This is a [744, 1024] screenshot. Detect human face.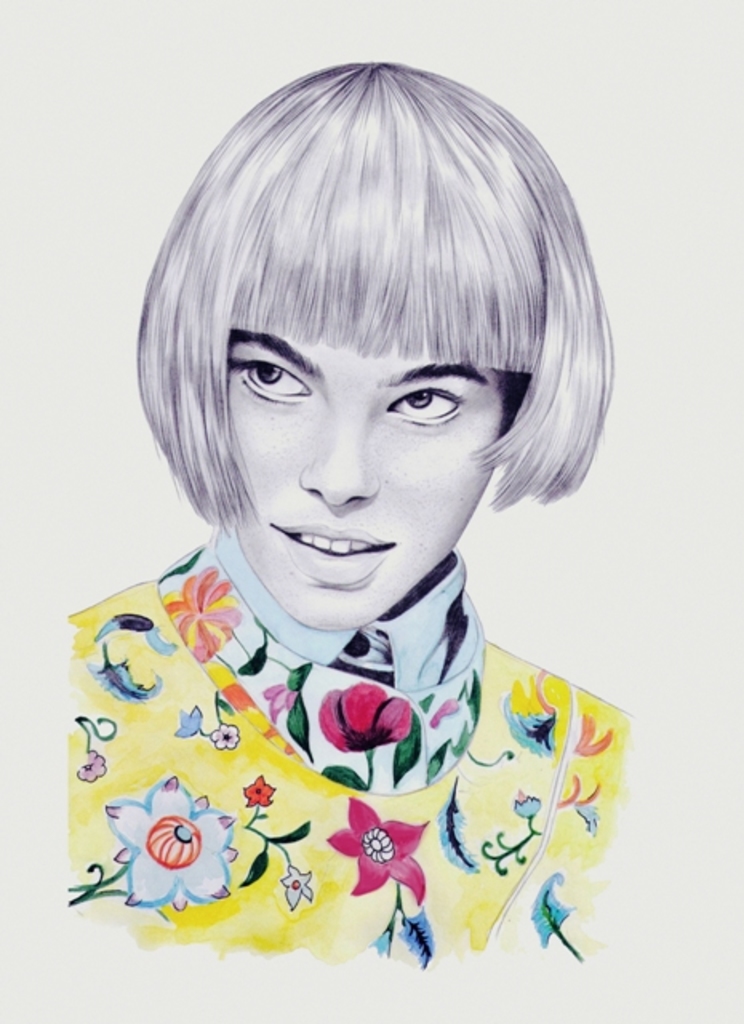
(left=235, top=333, right=499, bottom=630).
